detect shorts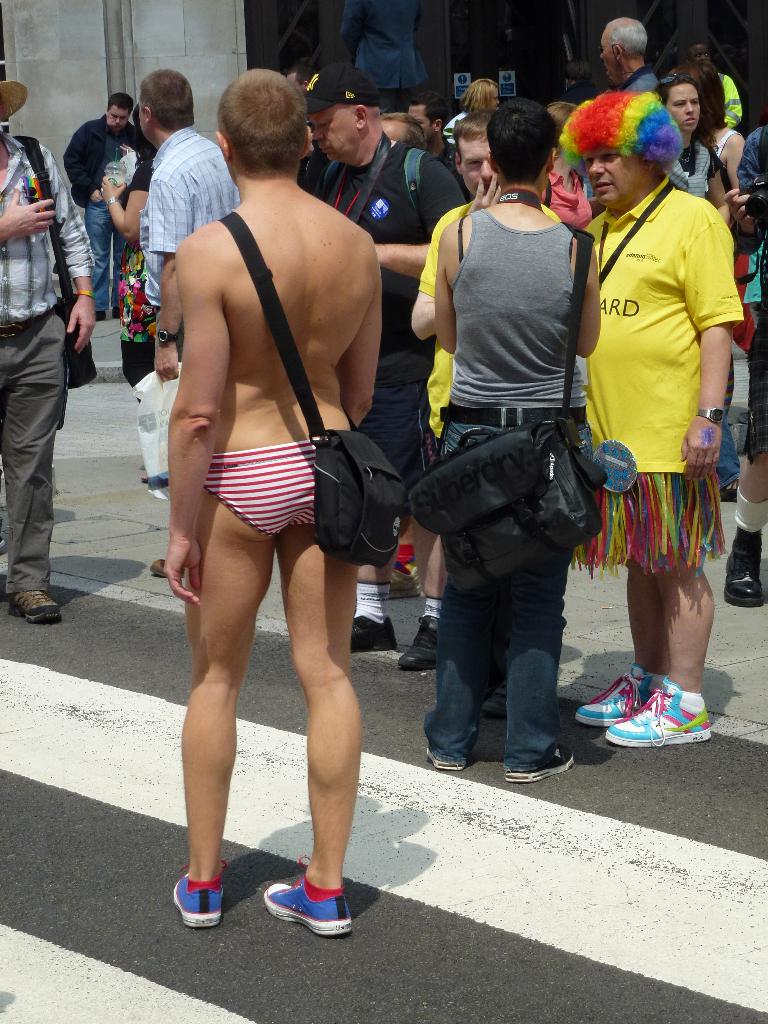
bbox(737, 323, 767, 457)
